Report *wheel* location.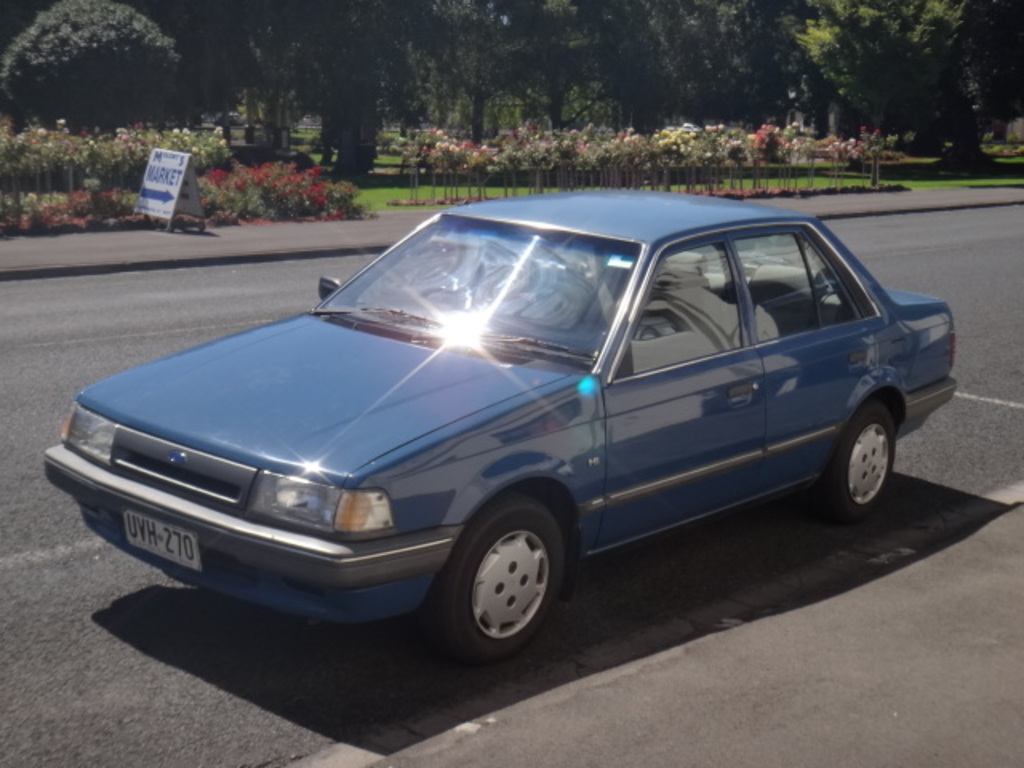
Report: {"left": 421, "top": 288, "right": 459, "bottom": 299}.
